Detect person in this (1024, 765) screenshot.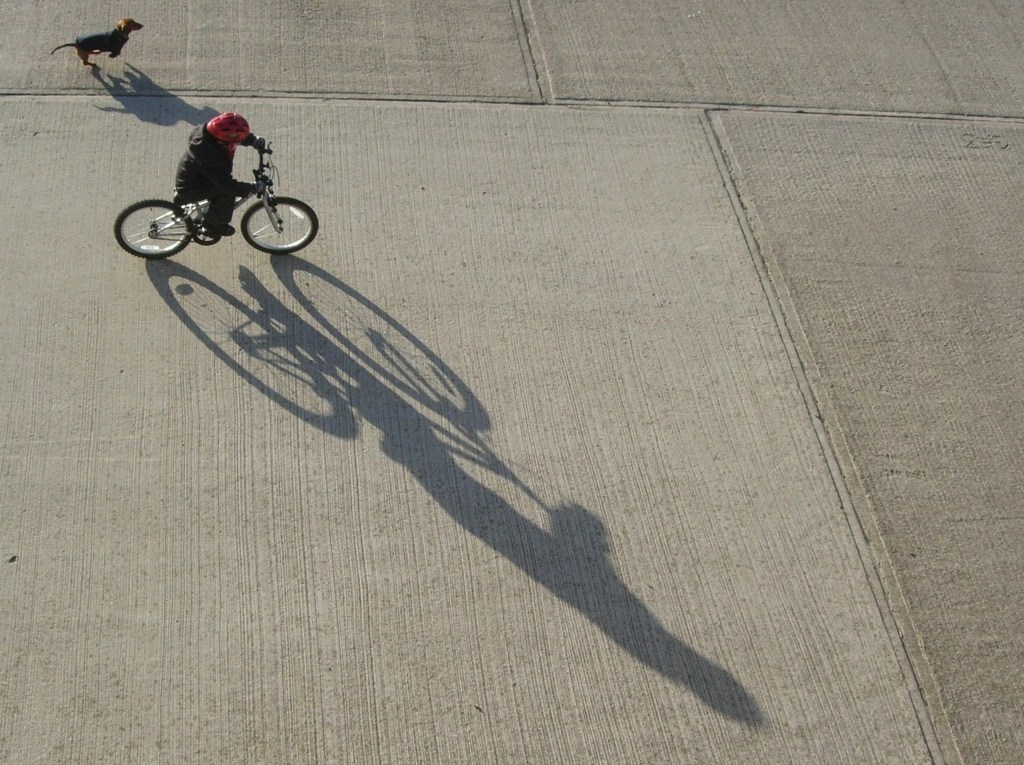
Detection: [173, 111, 264, 236].
